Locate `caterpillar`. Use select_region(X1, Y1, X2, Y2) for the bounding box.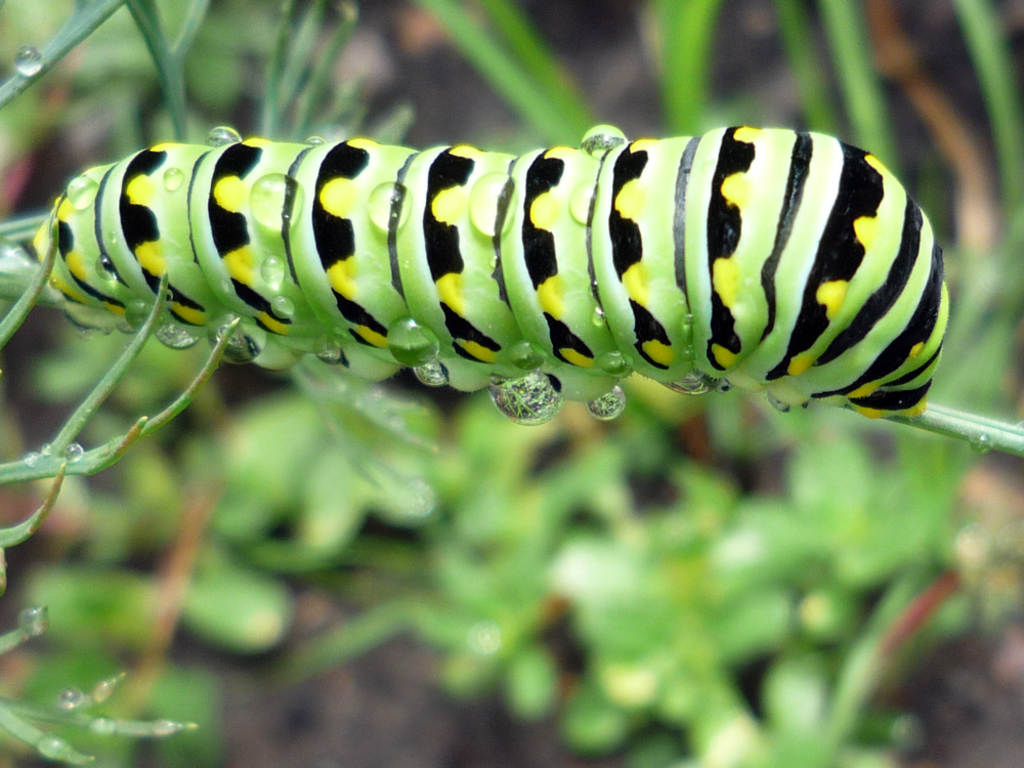
select_region(30, 120, 953, 419).
